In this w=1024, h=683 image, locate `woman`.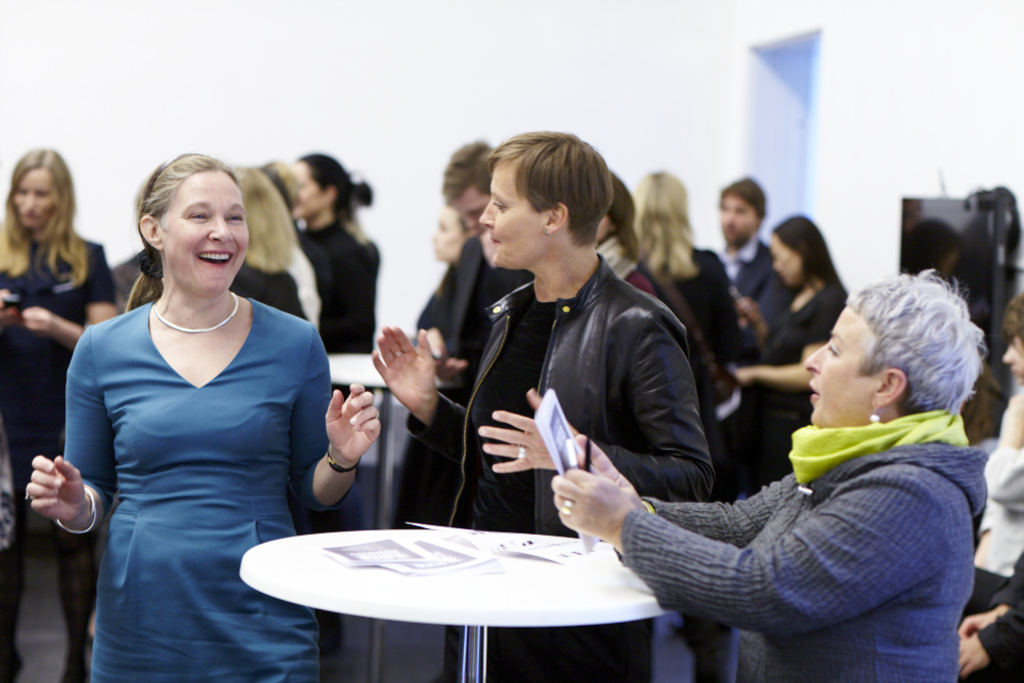
Bounding box: (x1=226, y1=169, x2=344, y2=653).
